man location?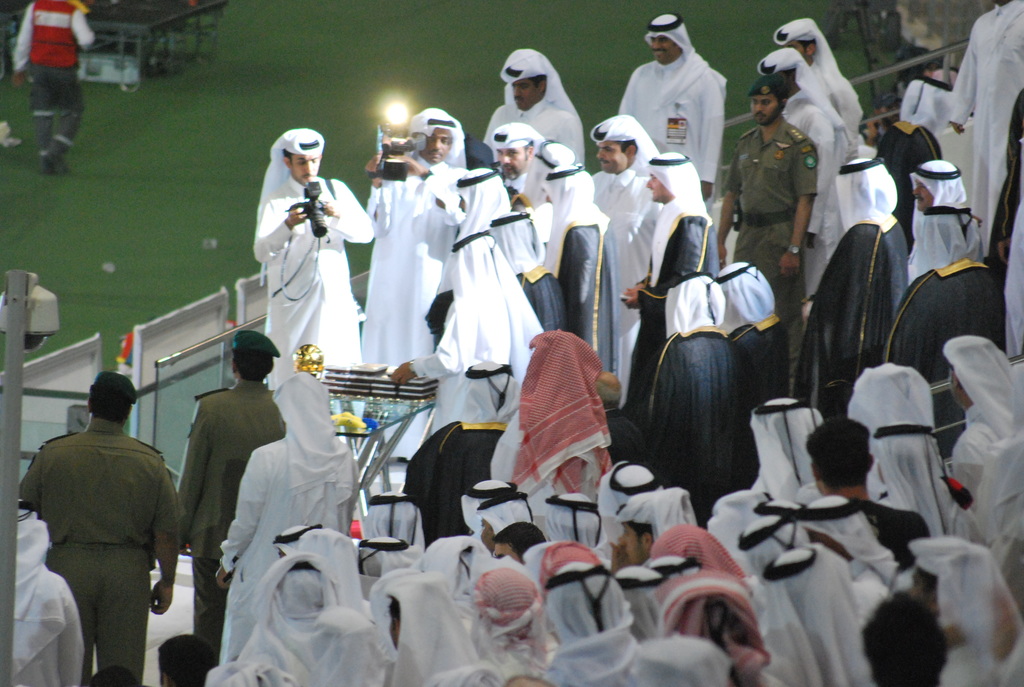
BBox(488, 326, 614, 515)
